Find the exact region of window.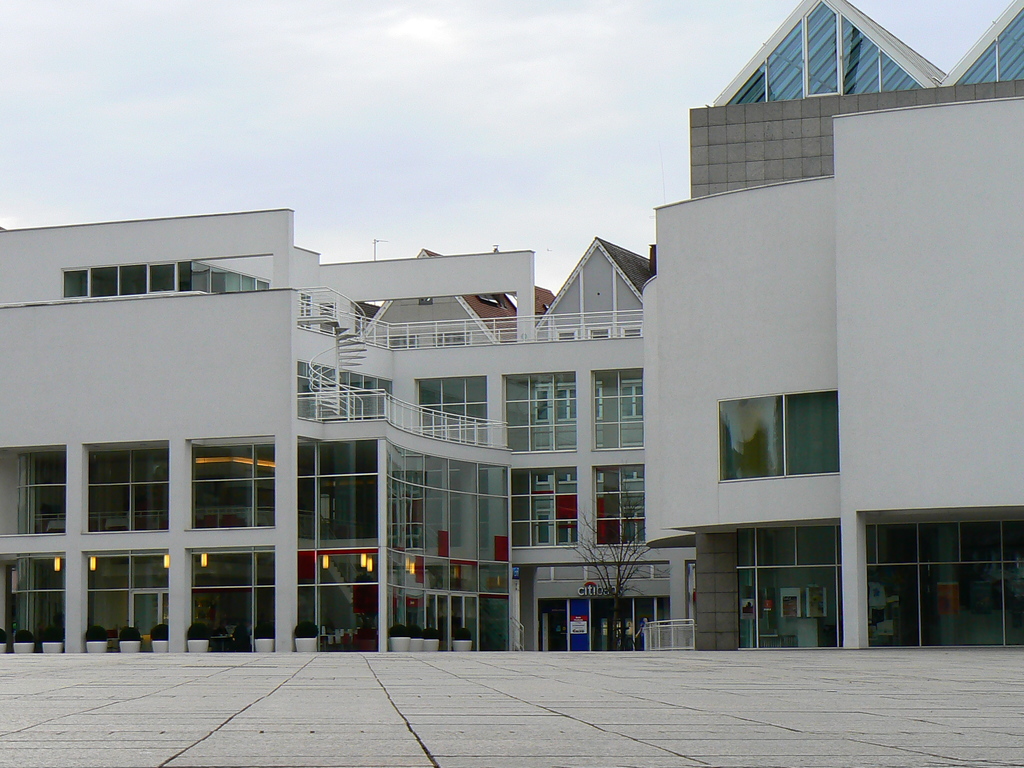
Exact region: 595, 461, 653, 544.
